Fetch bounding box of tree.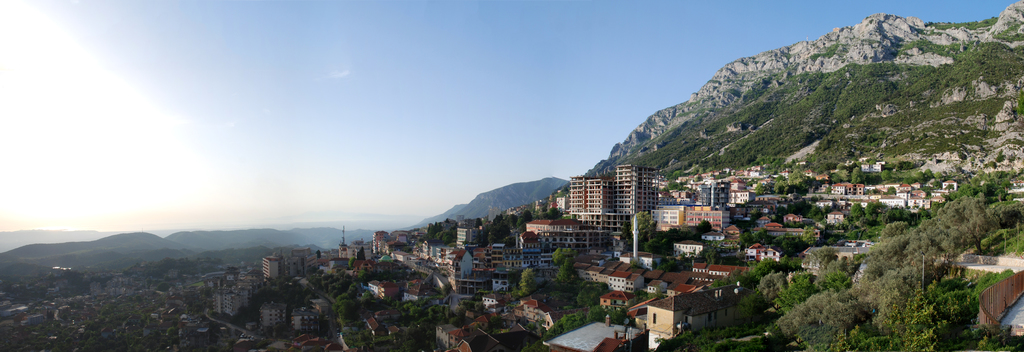
Bbox: region(518, 307, 620, 351).
